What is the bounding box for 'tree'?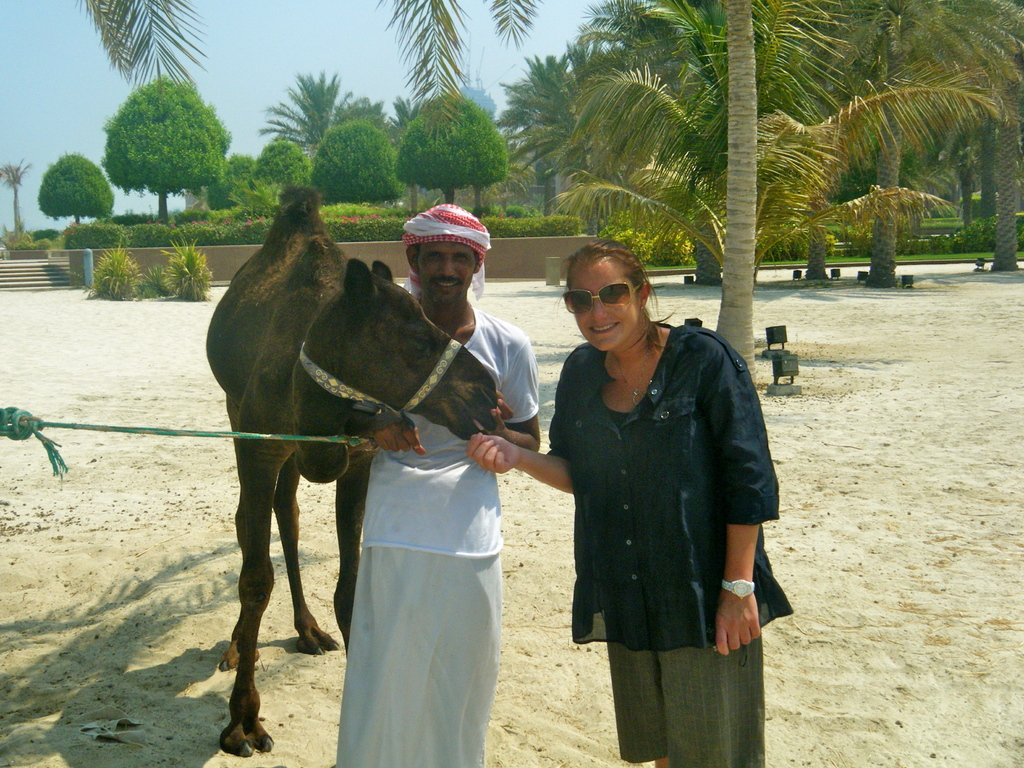
Rect(0, 156, 33, 235).
